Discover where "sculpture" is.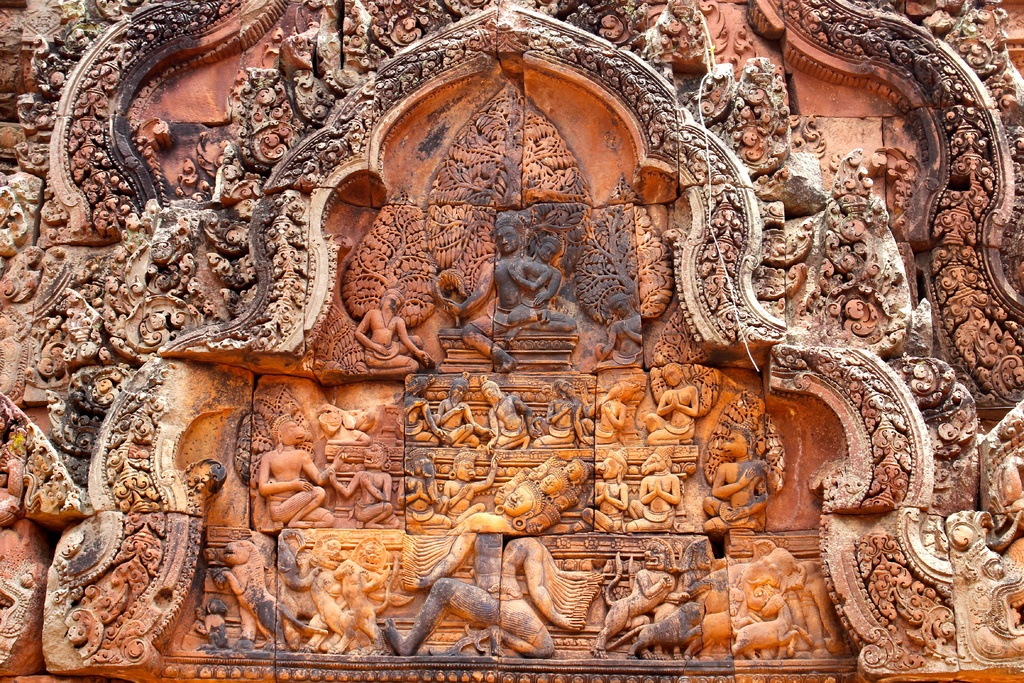
Discovered at <region>624, 440, 678, 532</region>.
